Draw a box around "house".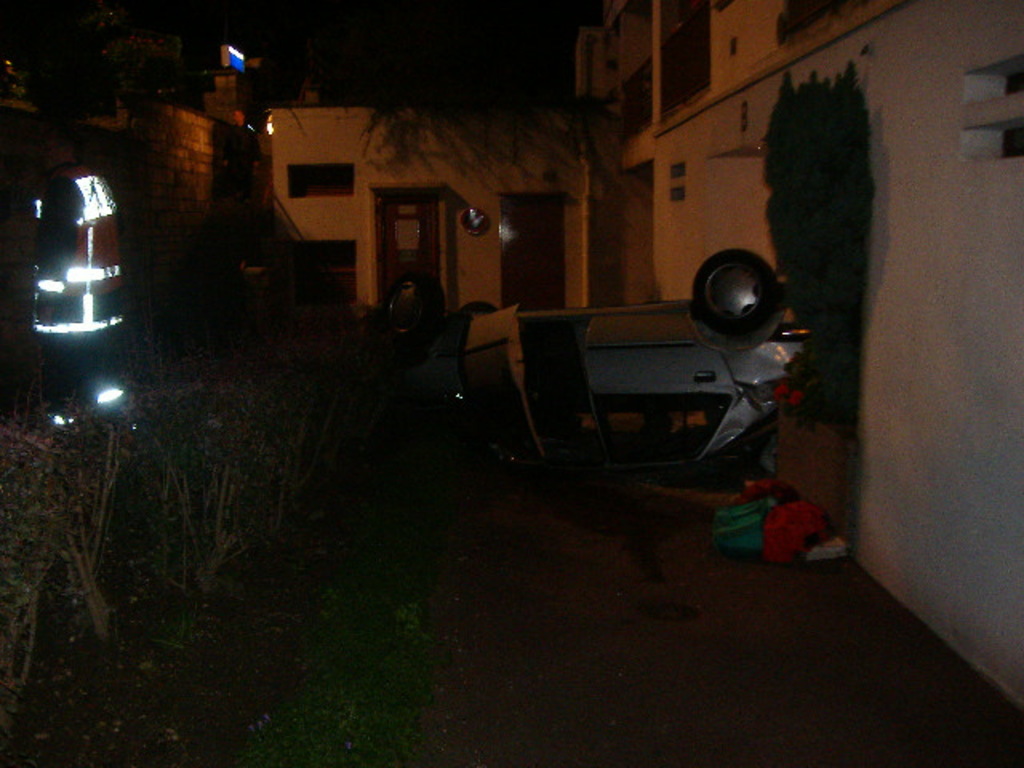
259,102,595,315.
